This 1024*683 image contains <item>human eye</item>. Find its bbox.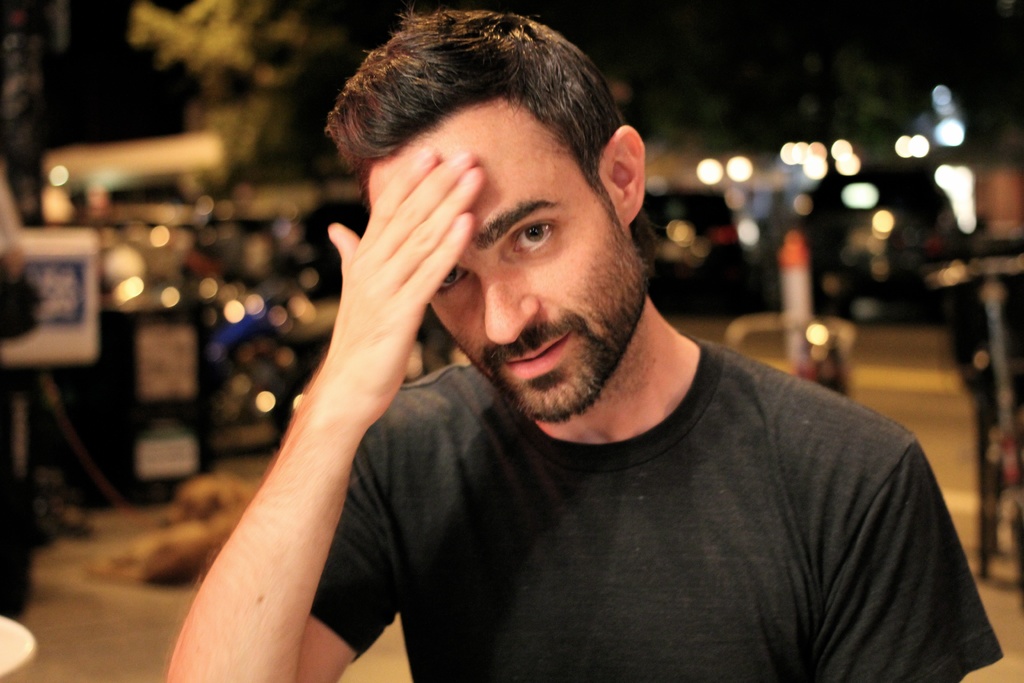
detection(516, 220, 561, 262).
